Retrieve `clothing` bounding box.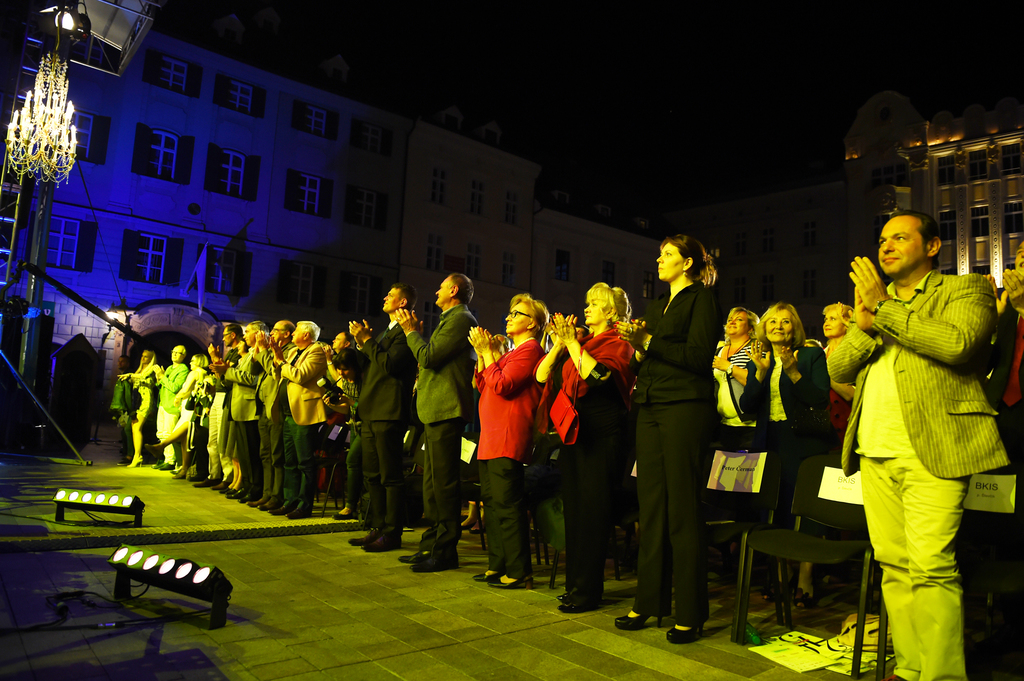
Bounding box: {"left": 420, "top": 417, "right": 466, "bottom": 545}.
